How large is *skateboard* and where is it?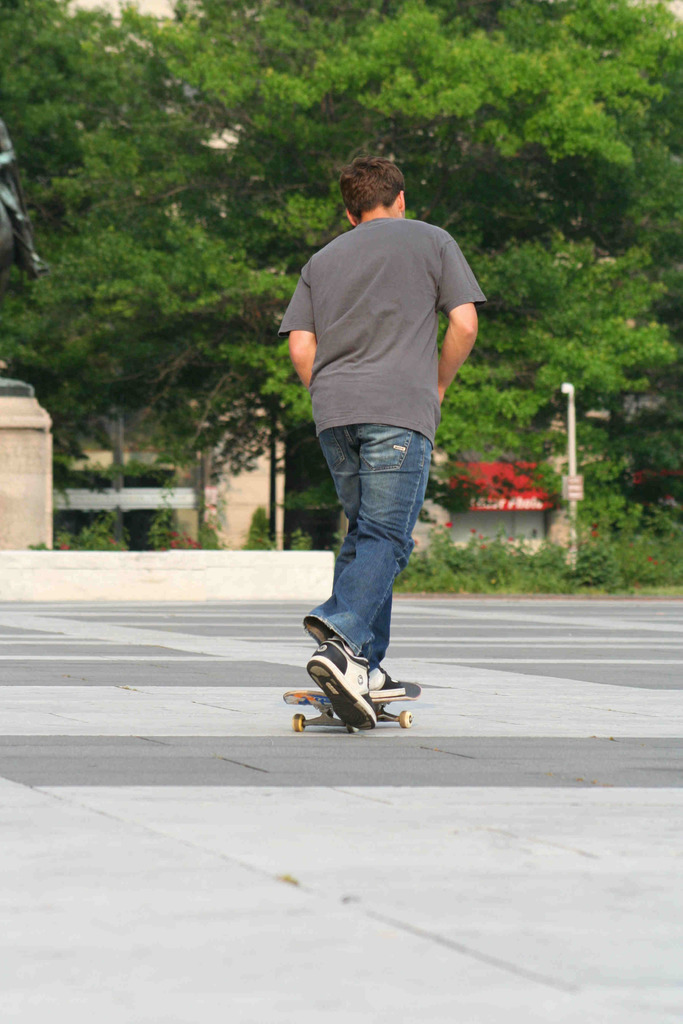
Bounding box: rect(283, 682, 422, 737).
